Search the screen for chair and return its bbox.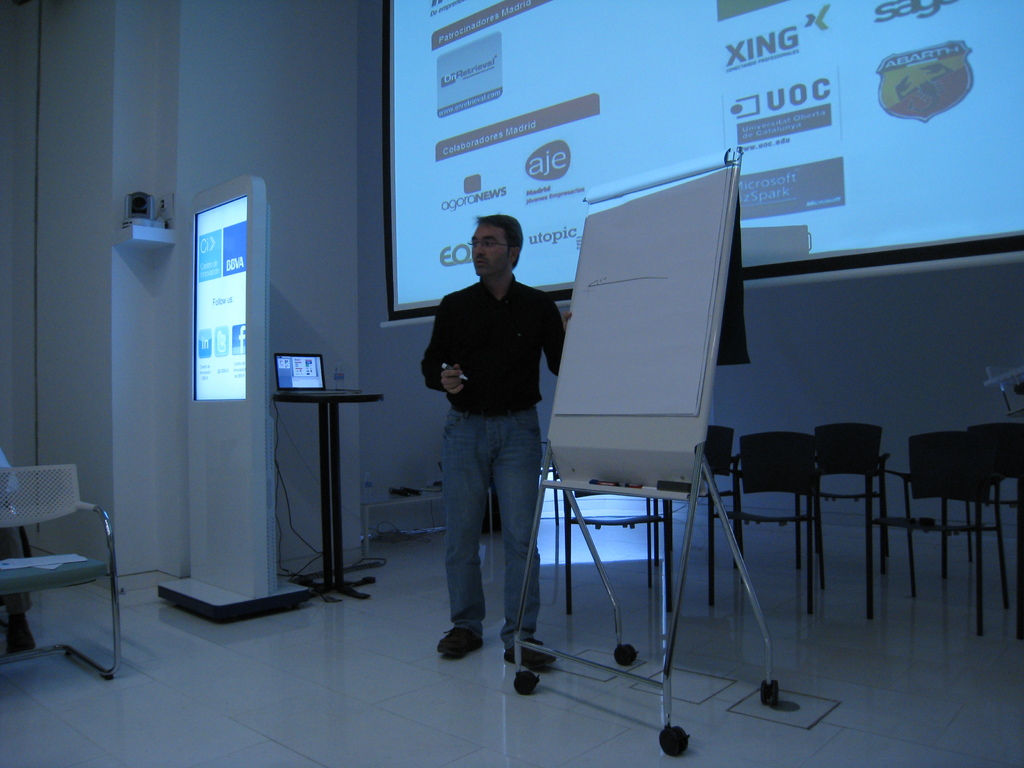
Found: 707, 430, 819, 614.
